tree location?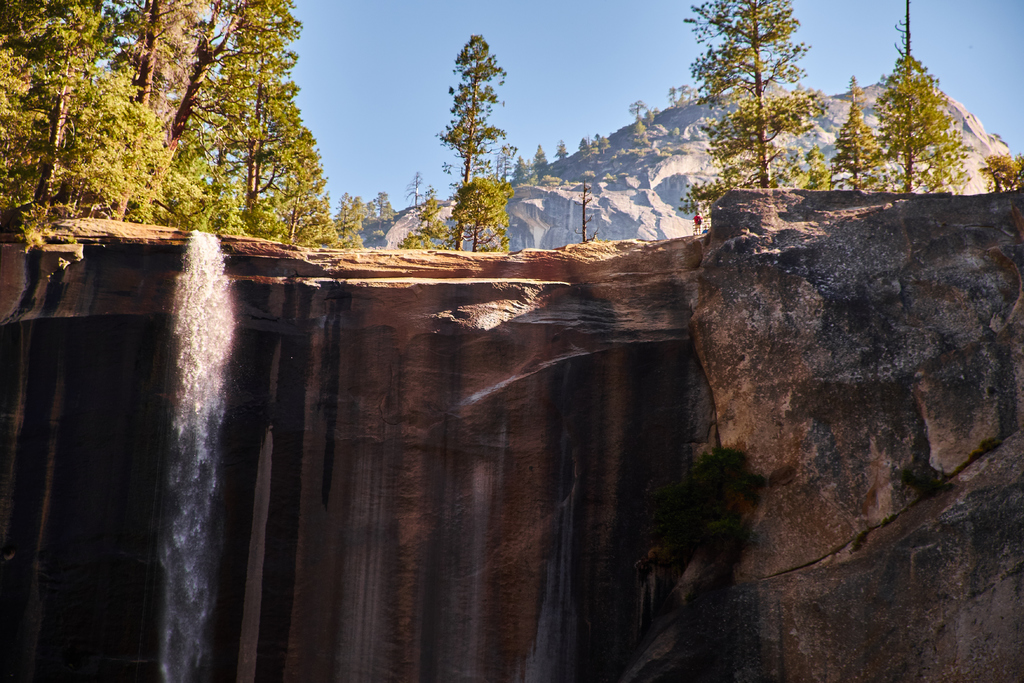
{"left": 671, "top": 81, "right": 701, "bottom": 105}
